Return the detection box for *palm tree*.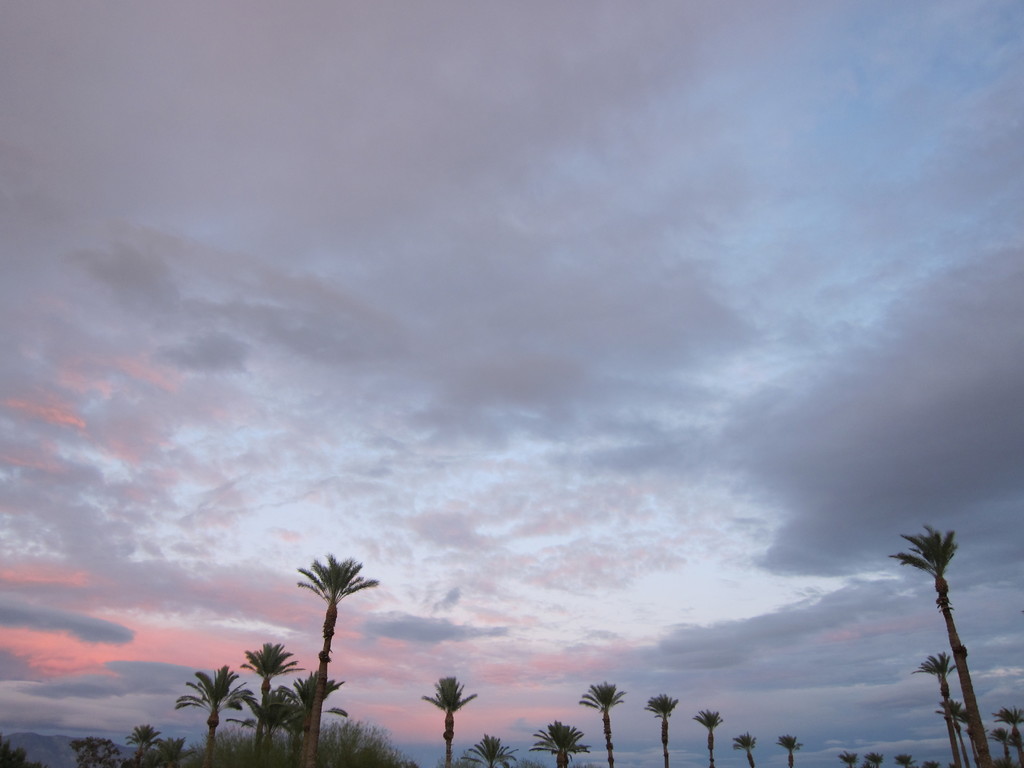
[895, 756, 909, 767].
